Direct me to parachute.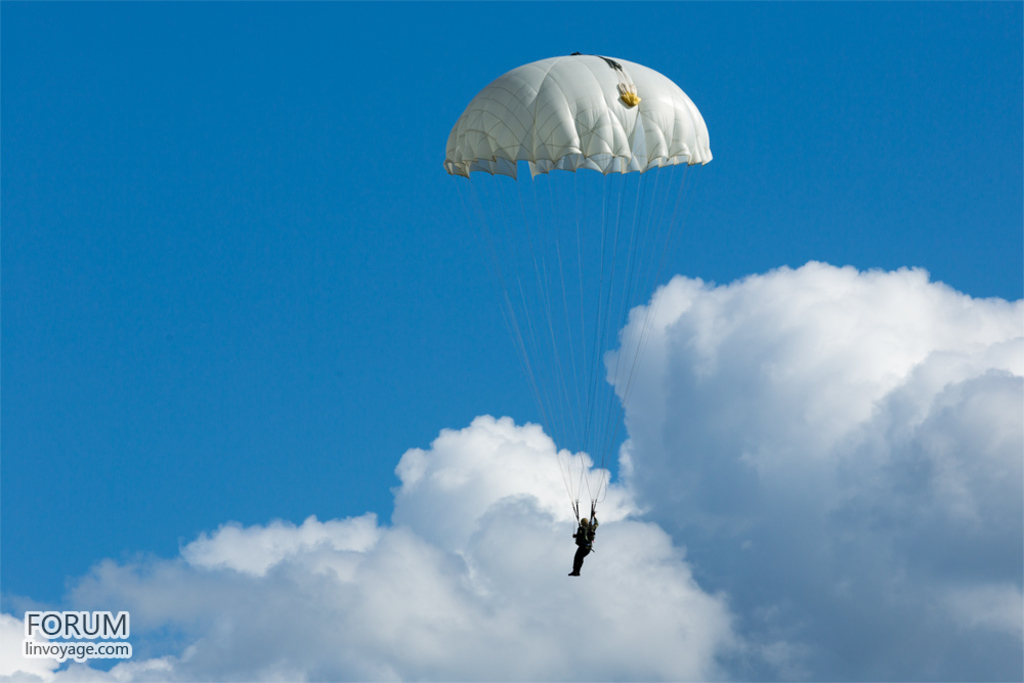
Direction: bbox=(445, 55, 710, 518).
